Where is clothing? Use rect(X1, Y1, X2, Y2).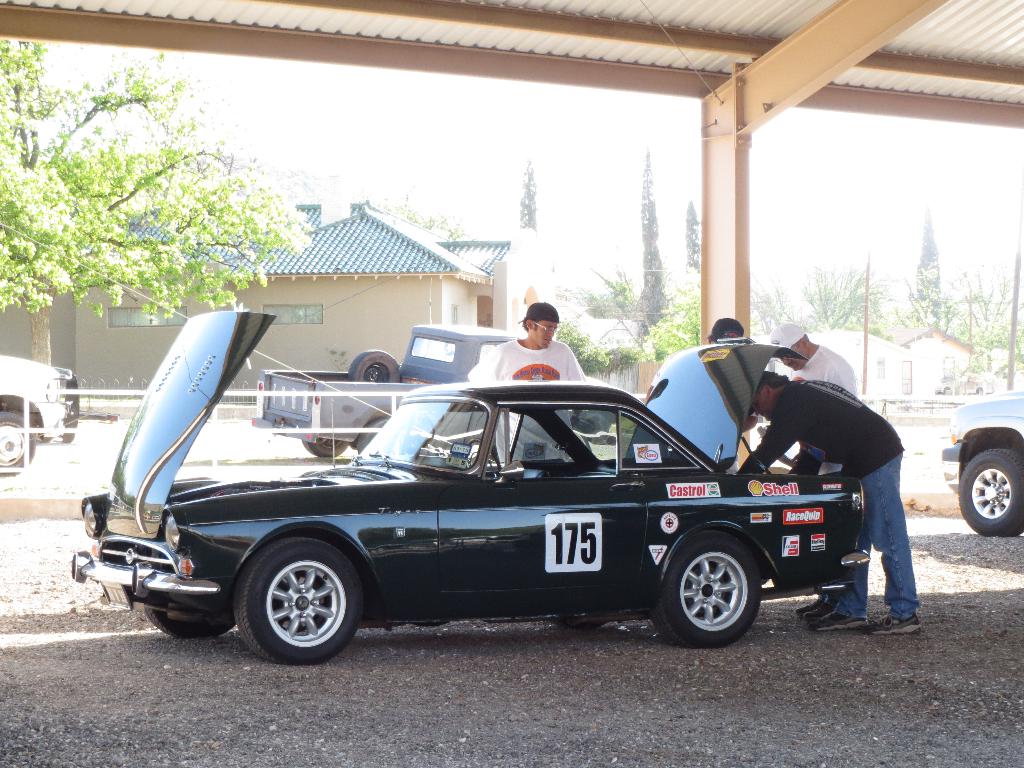
rect(475, 334, 604, 488).
